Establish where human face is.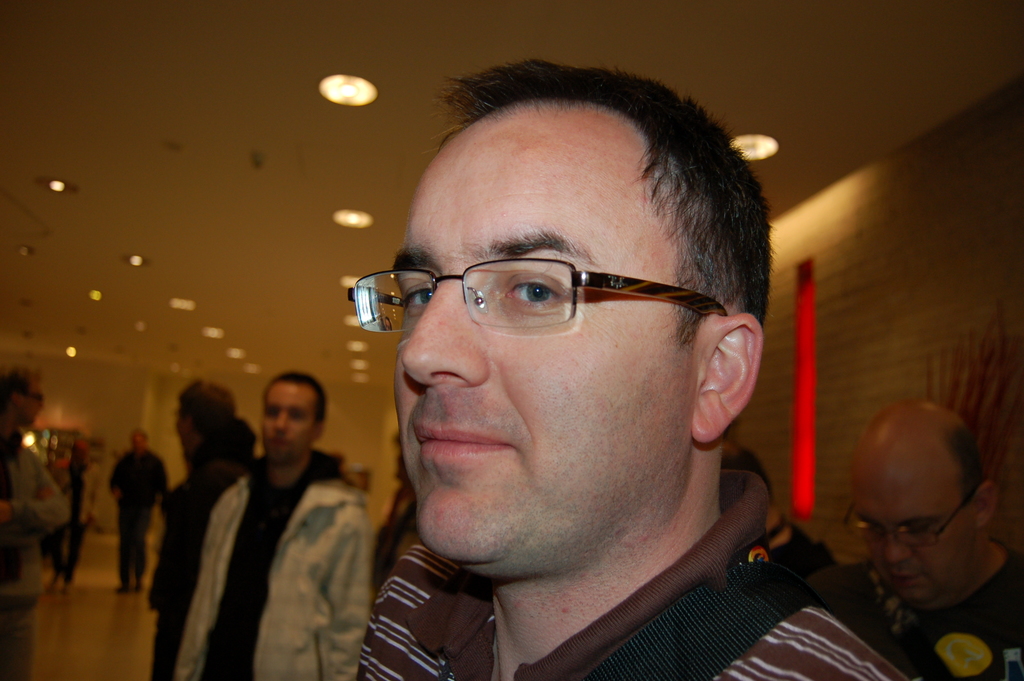
Established at <box>855,459,975,603</box>.
